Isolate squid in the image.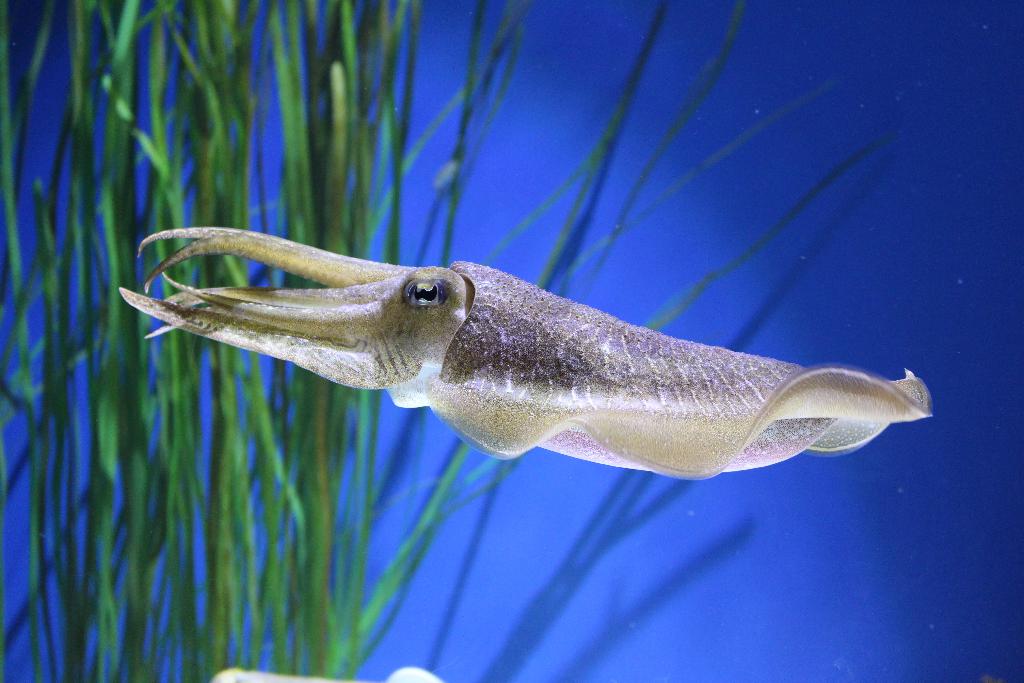
Isolated region: [123, 229, 931, 473].
